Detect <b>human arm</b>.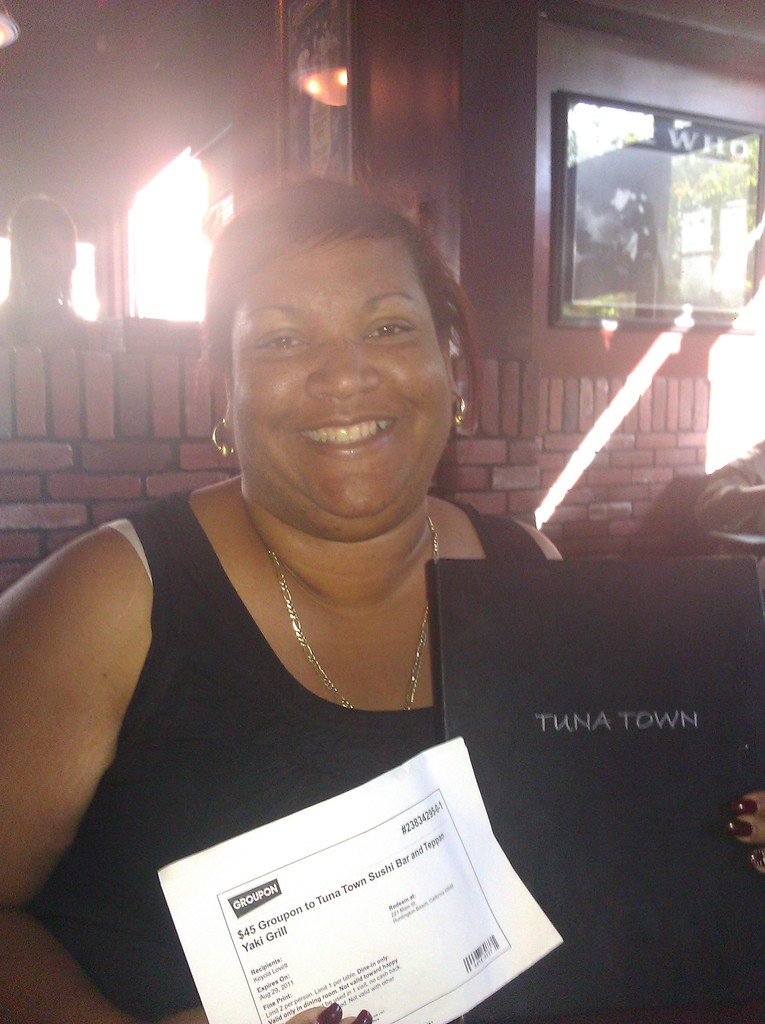
Detected at (507,522,764,868).
